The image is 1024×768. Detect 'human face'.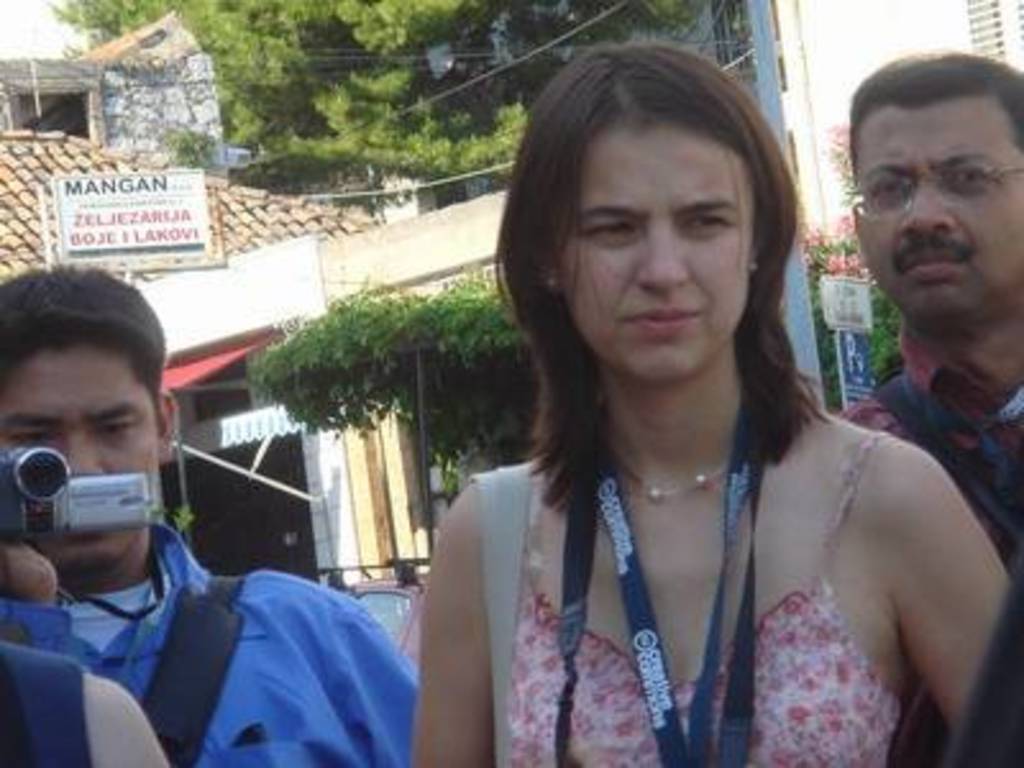
Detection: x1=563, y1=110, x2=753, y2=381.
